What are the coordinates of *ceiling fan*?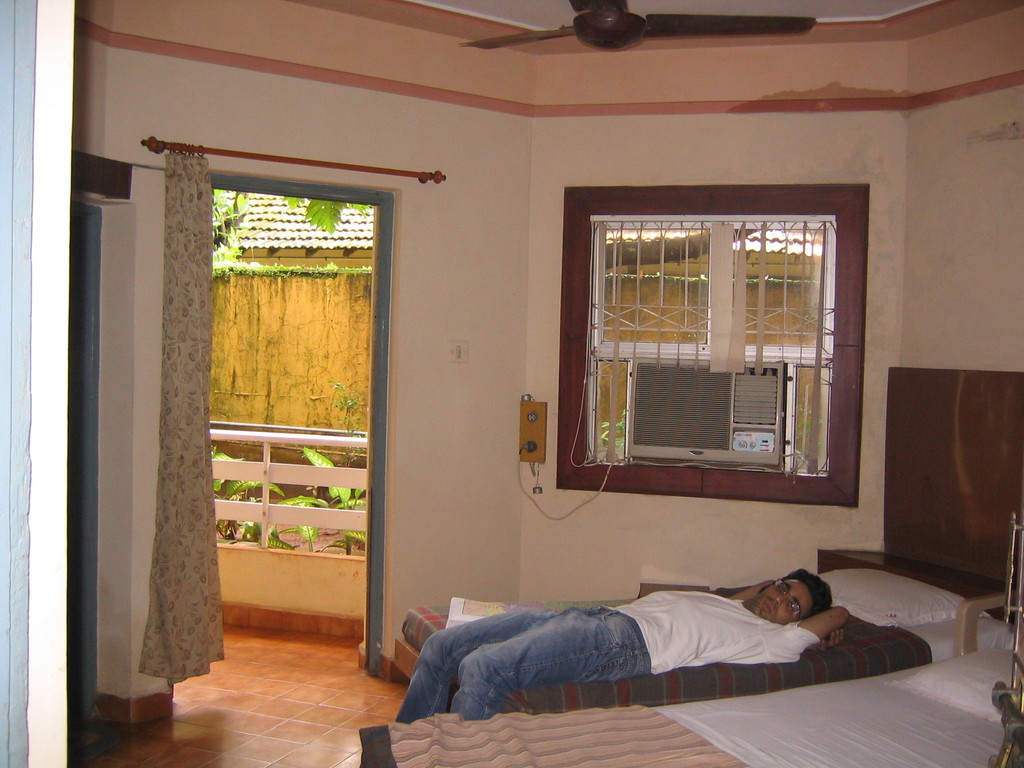
locate(455, 0, 817, 52).
